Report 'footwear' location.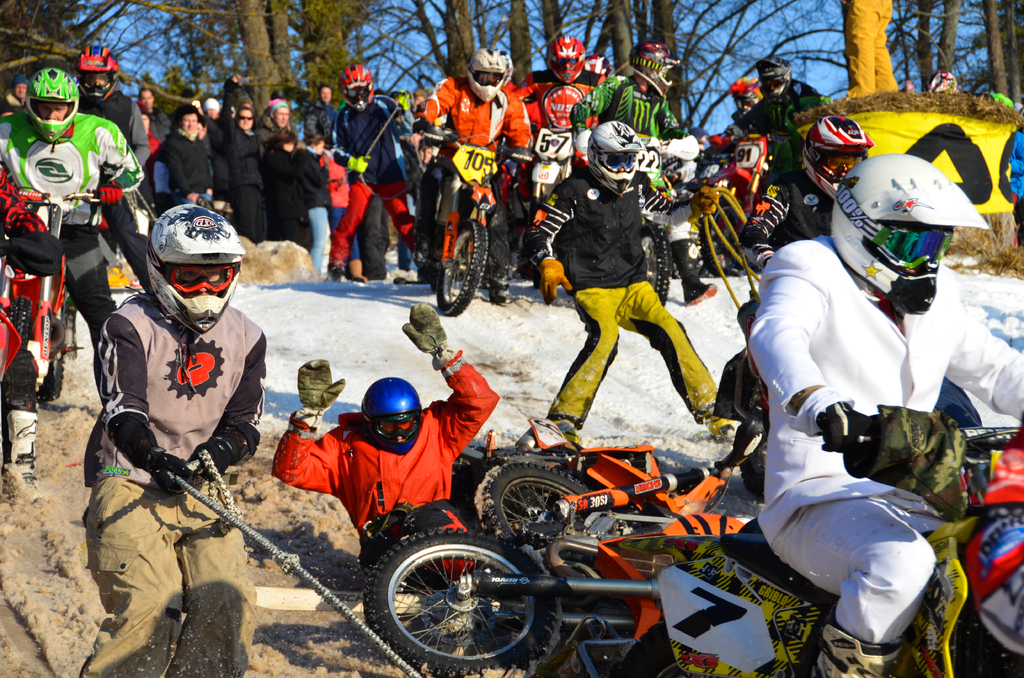
Report: x1=550, y1=416, x2=583, y2=449.
